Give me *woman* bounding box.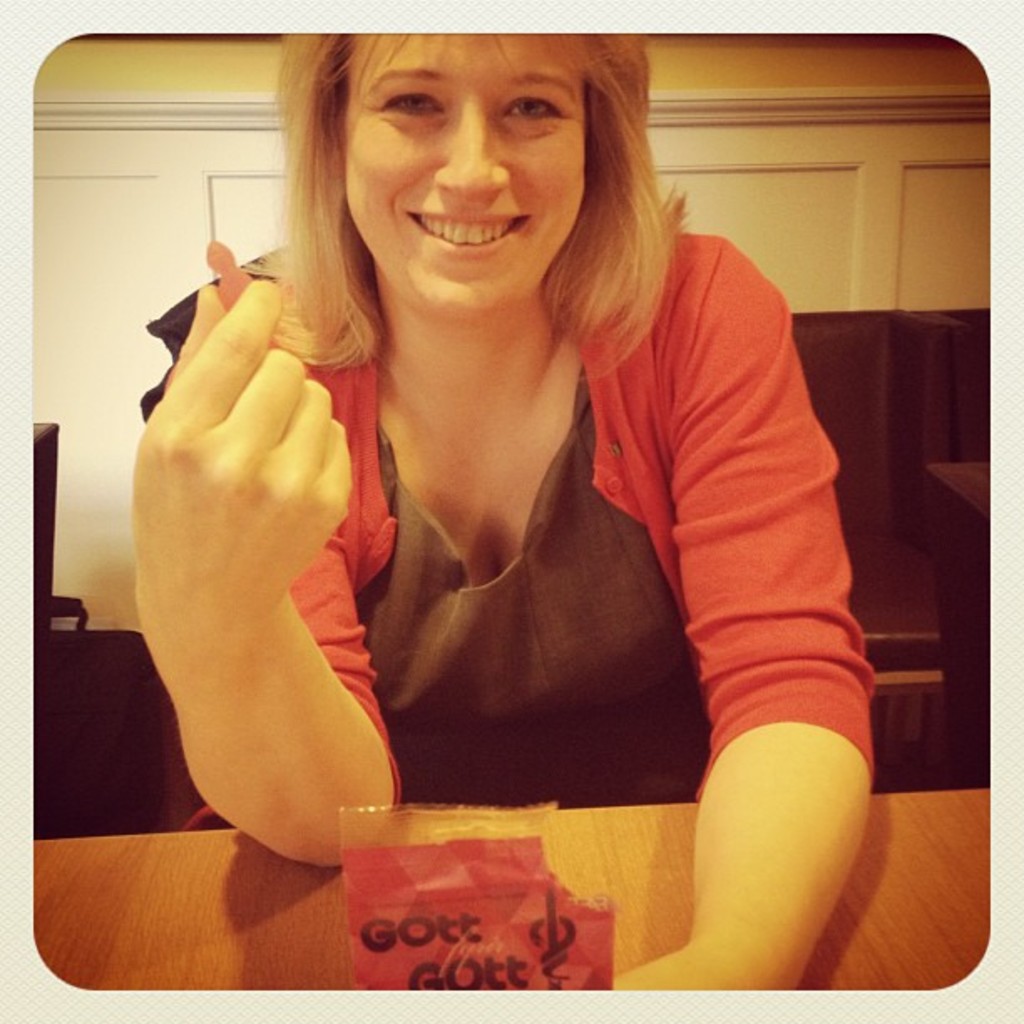
region(119, 52, 909, 940).
